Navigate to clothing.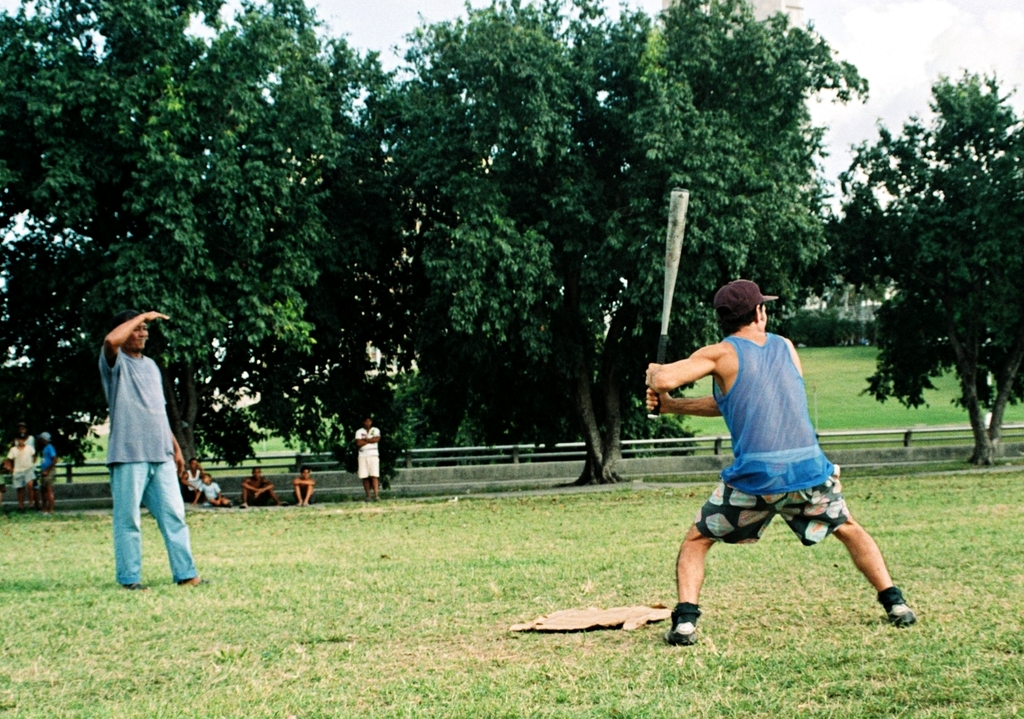
Navigation target: l=354, t=424, r=380, b=475.
